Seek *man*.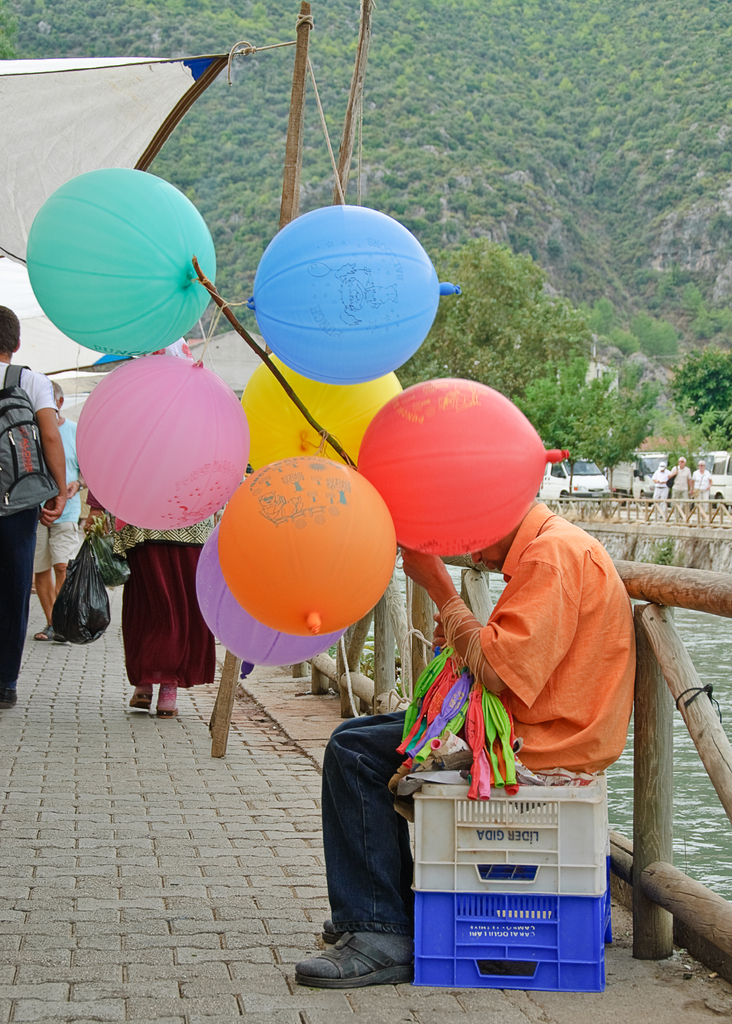
bbox=[0, 301, 71, 711].
